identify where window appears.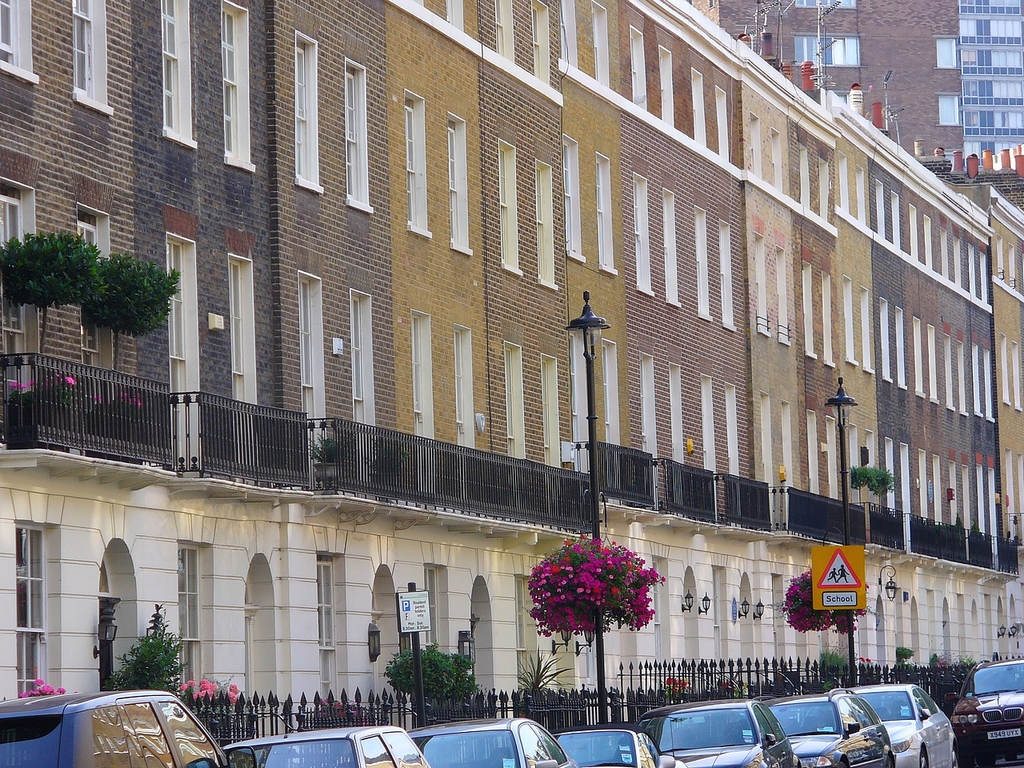
Appears at select_region(1000, 333, 1010, 405).
